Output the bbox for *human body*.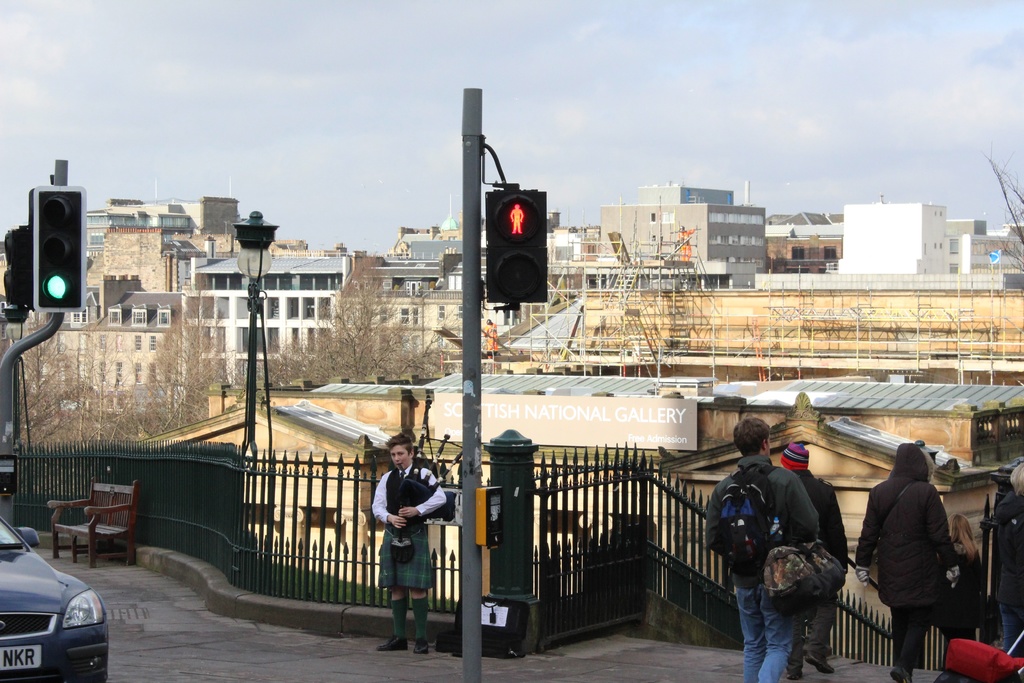
776/436/851/680.
